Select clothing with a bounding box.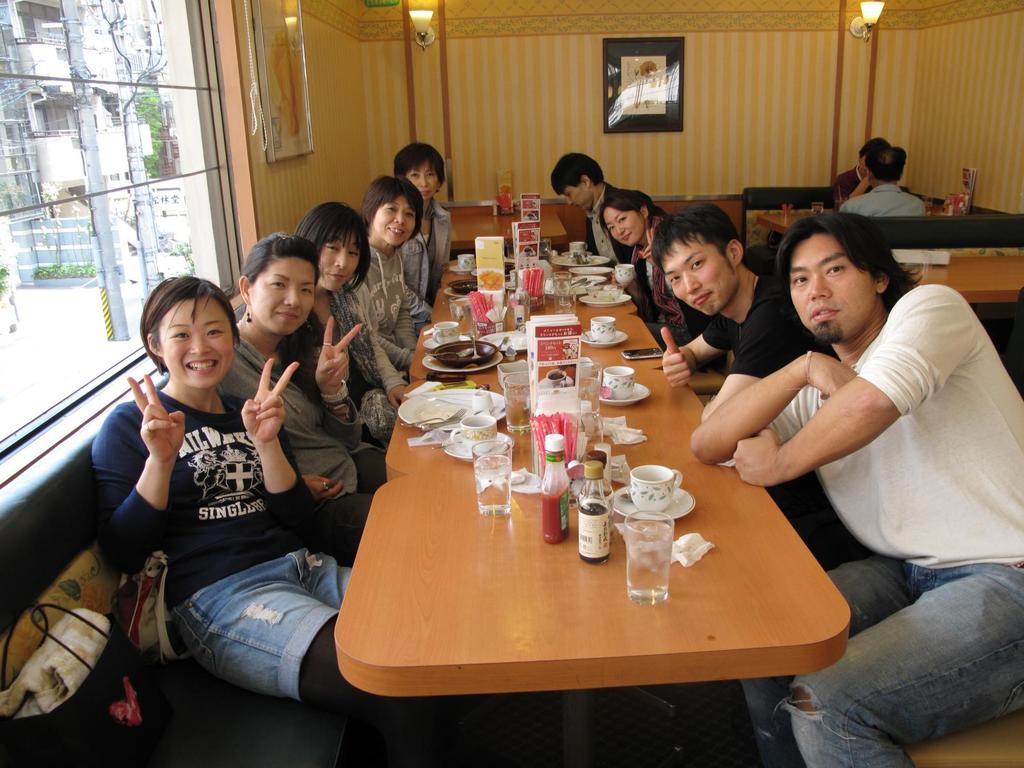
select_region(584, 182, 614, 262).
